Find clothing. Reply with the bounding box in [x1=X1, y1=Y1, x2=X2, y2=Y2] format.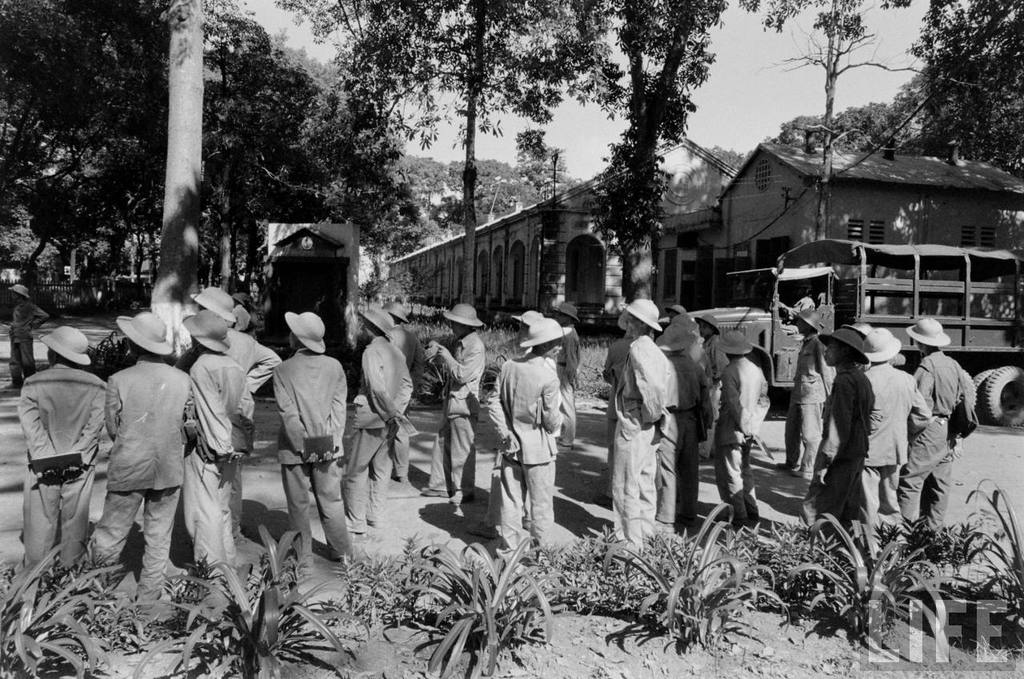
[x1=909, y1=343, x2=956, y2=521].
